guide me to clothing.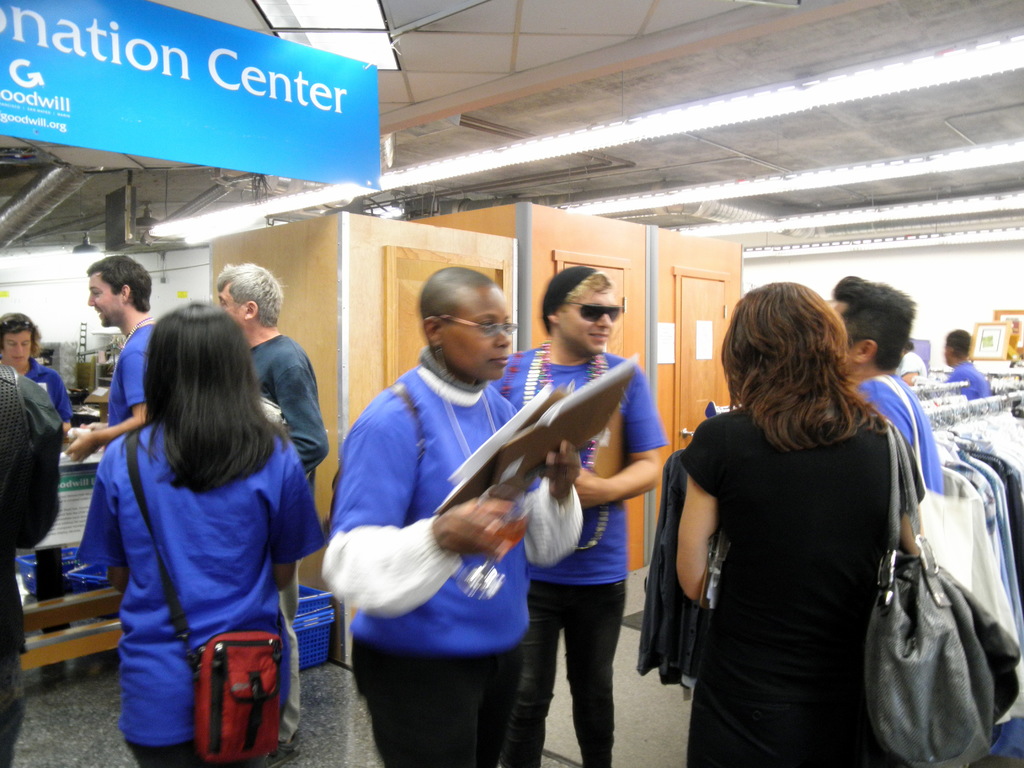
Guidance: [x1=24, y1=355, x2=77, y2=424].
